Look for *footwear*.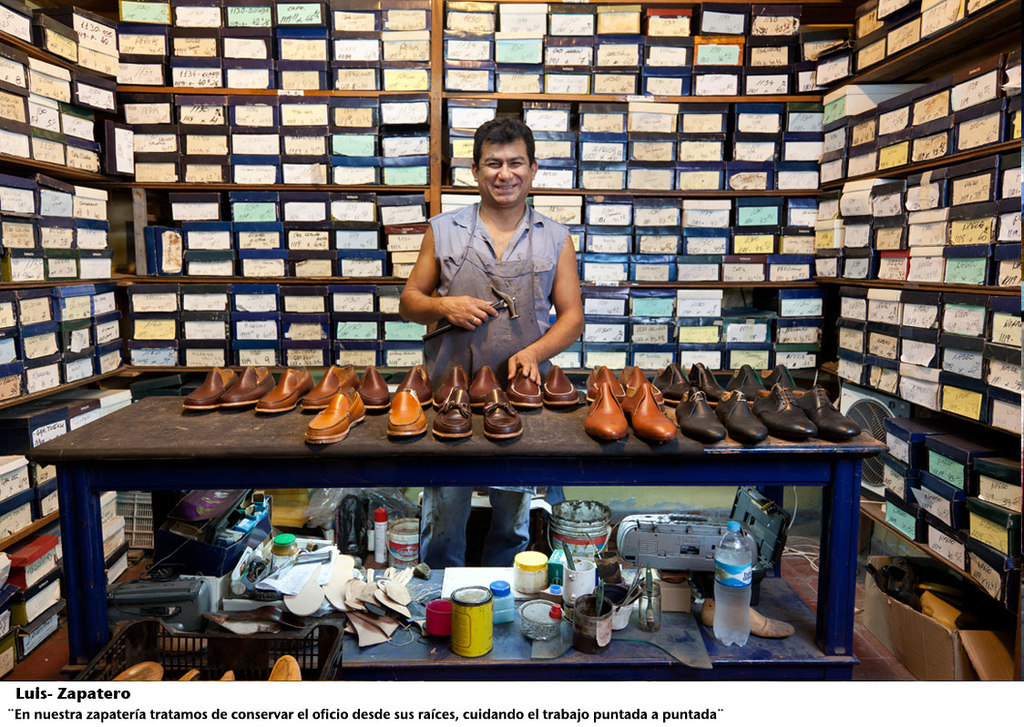
Found: l=542, t=366, r=581, b=404.
